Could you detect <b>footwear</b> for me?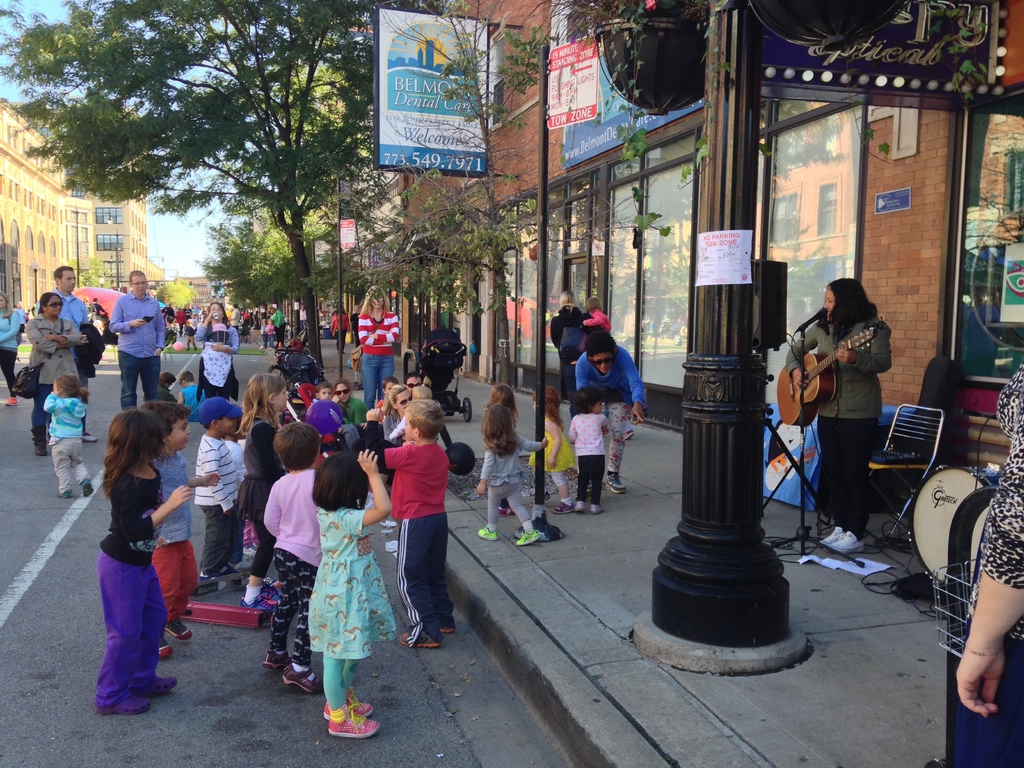
Detection result: [587,504,604,518].
